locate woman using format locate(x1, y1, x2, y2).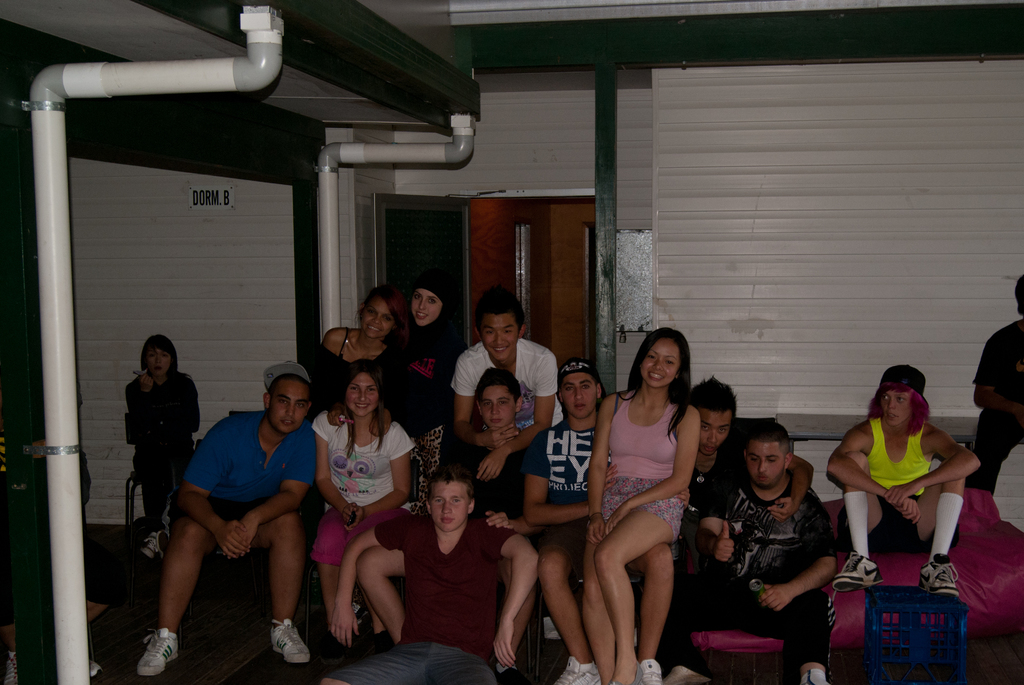
locate(576, 326, 694, 684).
